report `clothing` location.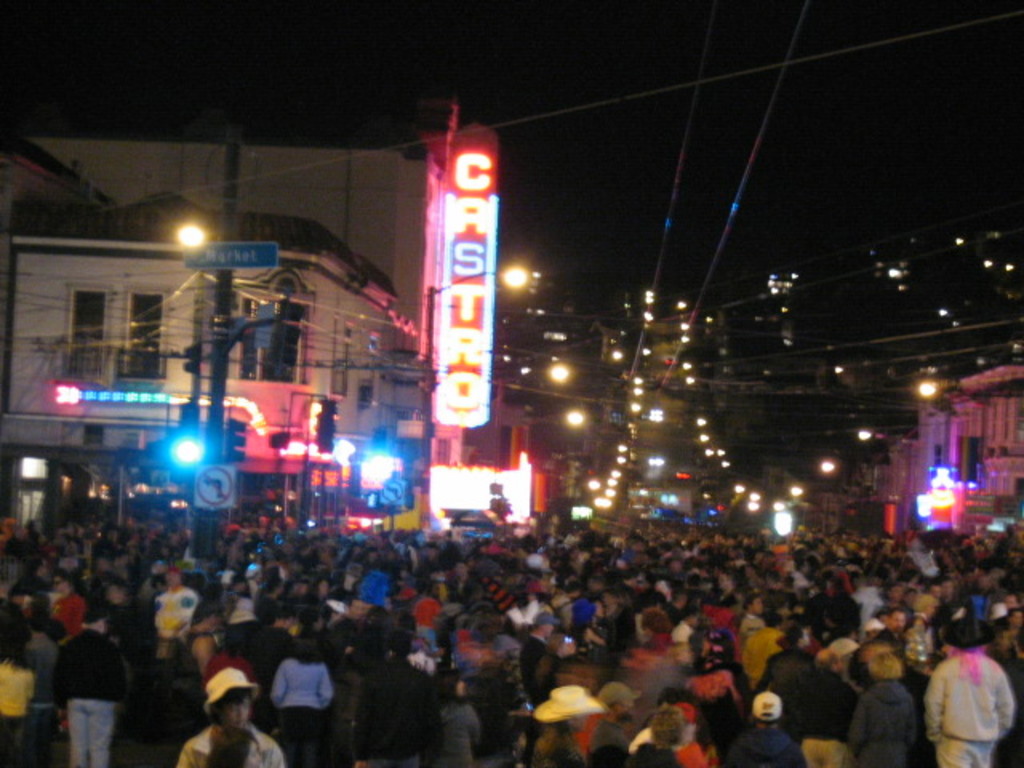
Report: x1=741 y1=632 x2=786 y2=675.
